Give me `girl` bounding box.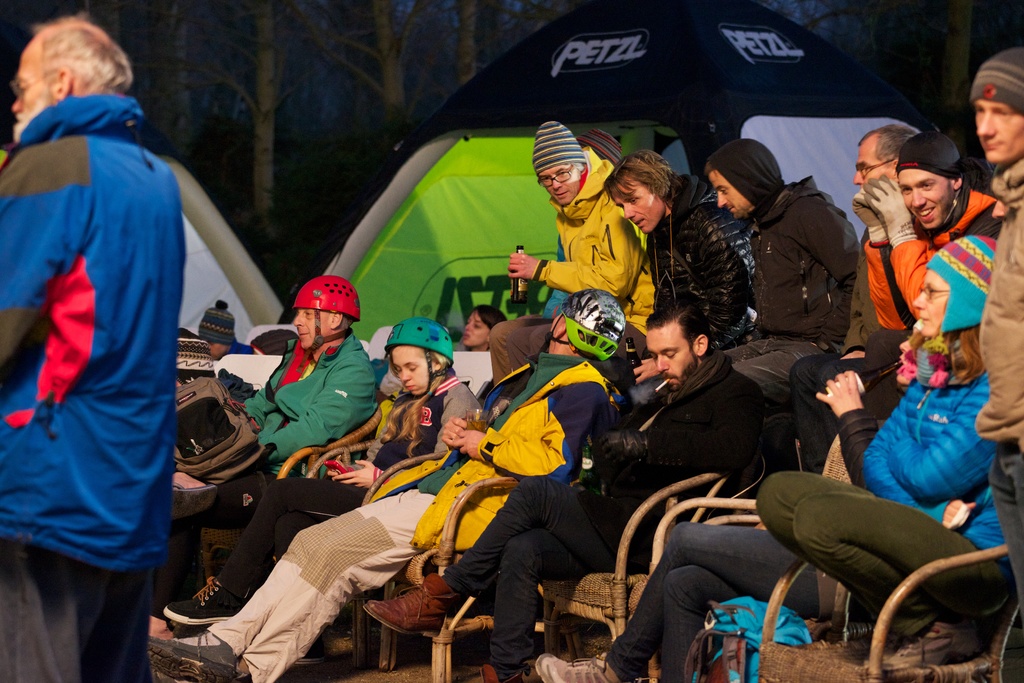
l=163, t=319, r=492, b=623.
